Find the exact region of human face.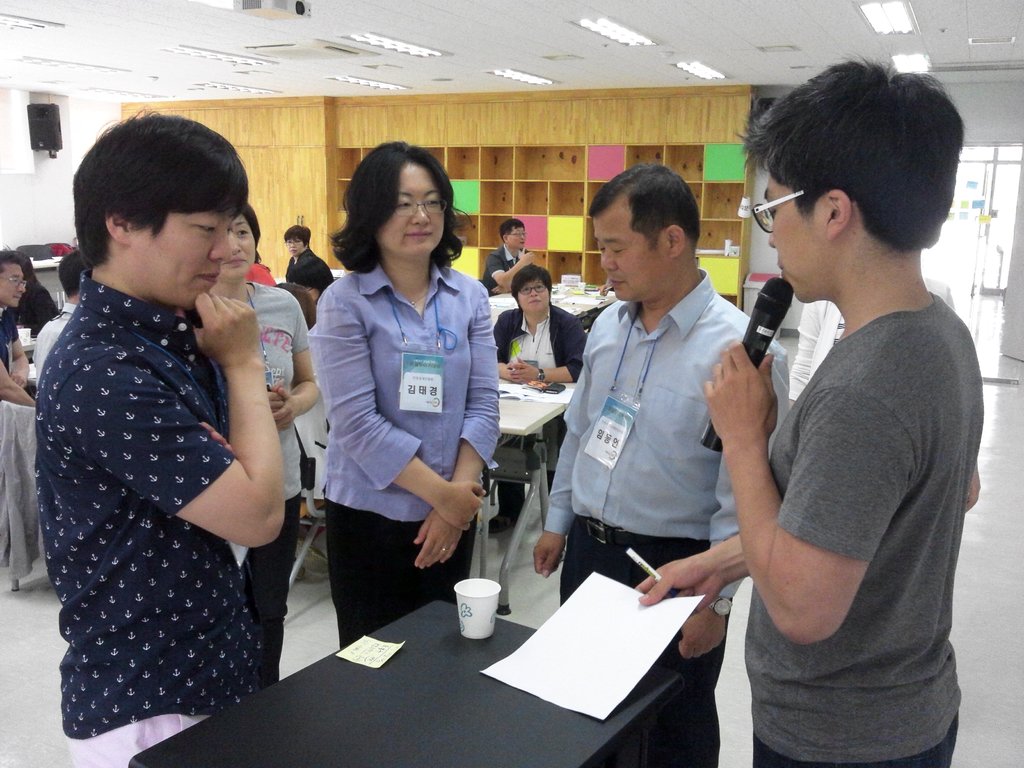
Exact region: <box>759,169,833,305</box>.
